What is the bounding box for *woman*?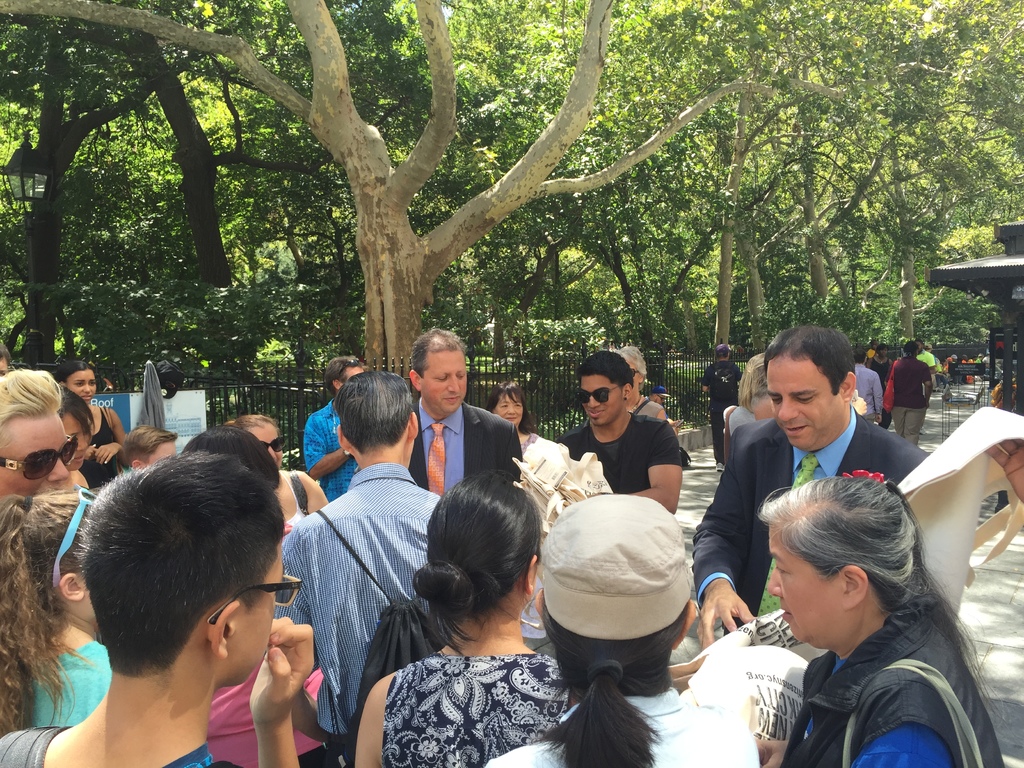
223, 417, 333, 538.
